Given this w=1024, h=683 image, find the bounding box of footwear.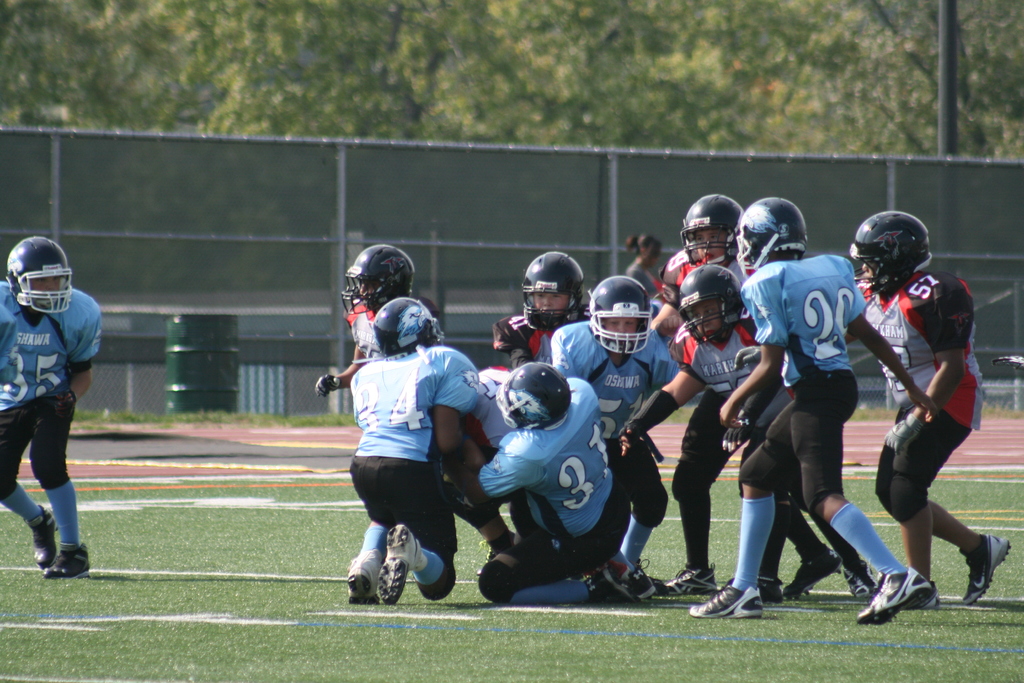
left=856, top=560, right=940, bottom=626.
